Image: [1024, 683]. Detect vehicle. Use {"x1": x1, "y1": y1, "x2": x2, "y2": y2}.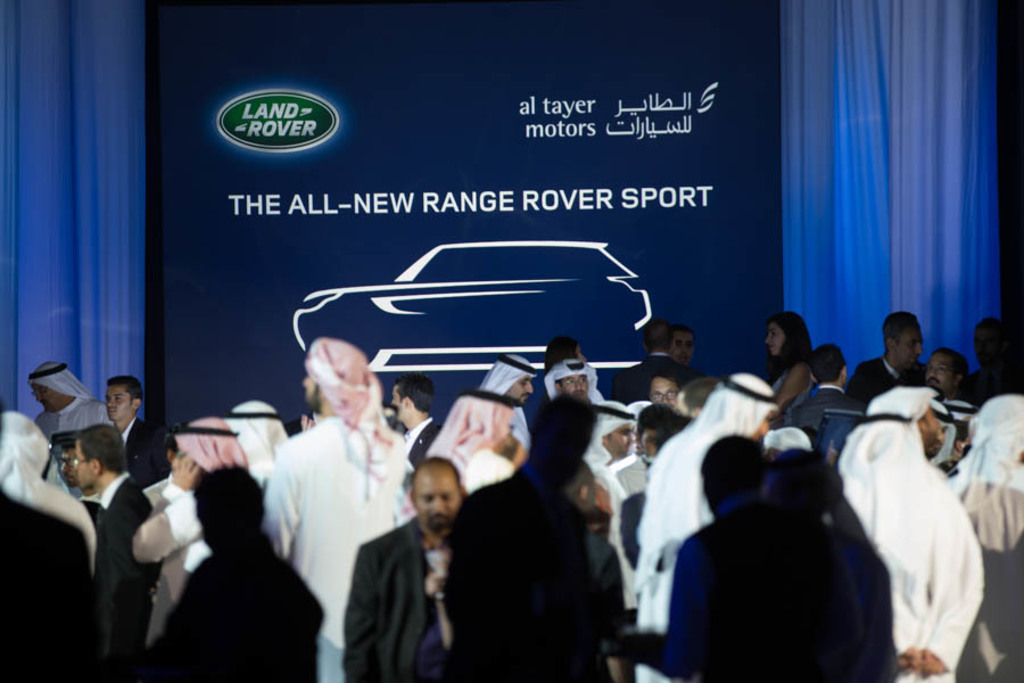
{"x1": 266, "y1": 227, "x2": 722, "y2": 381}.
